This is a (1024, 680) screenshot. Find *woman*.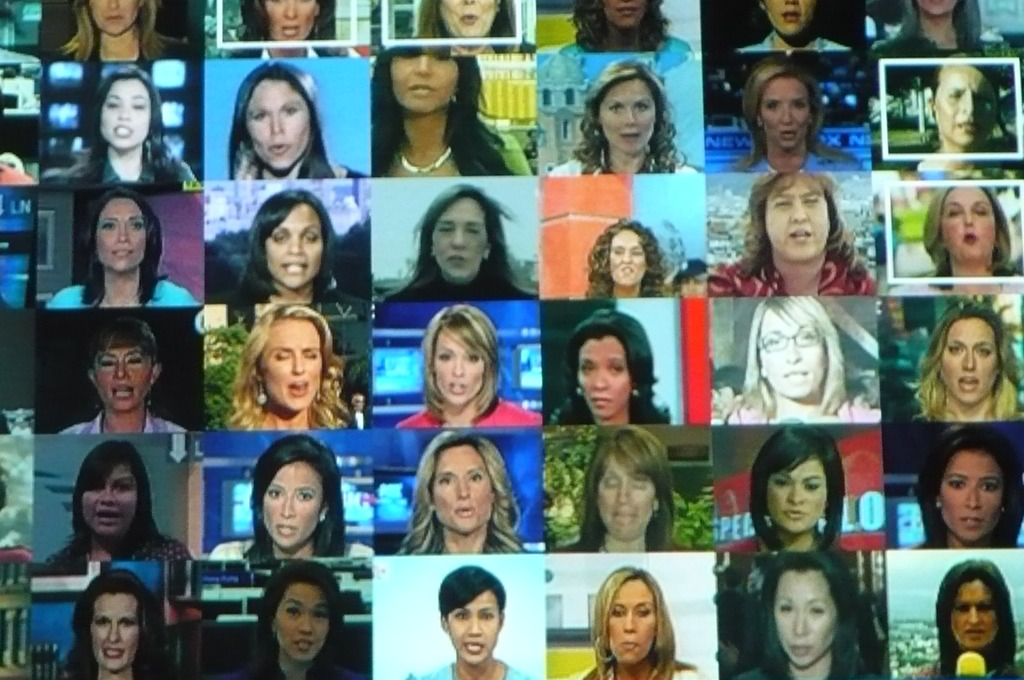
Bounding box: 50, 190, 202, 311.
